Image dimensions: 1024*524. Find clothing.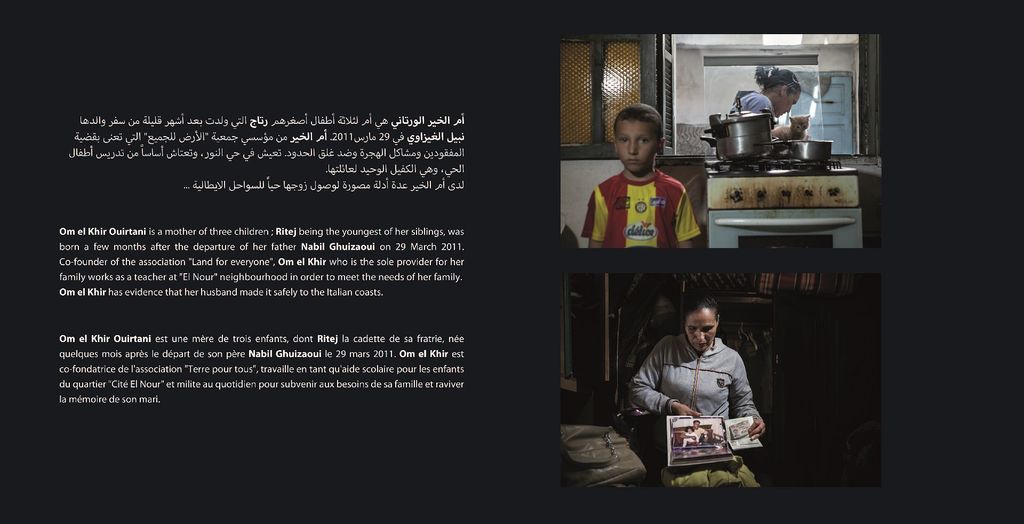
box=[683, 429, 698, 444].
